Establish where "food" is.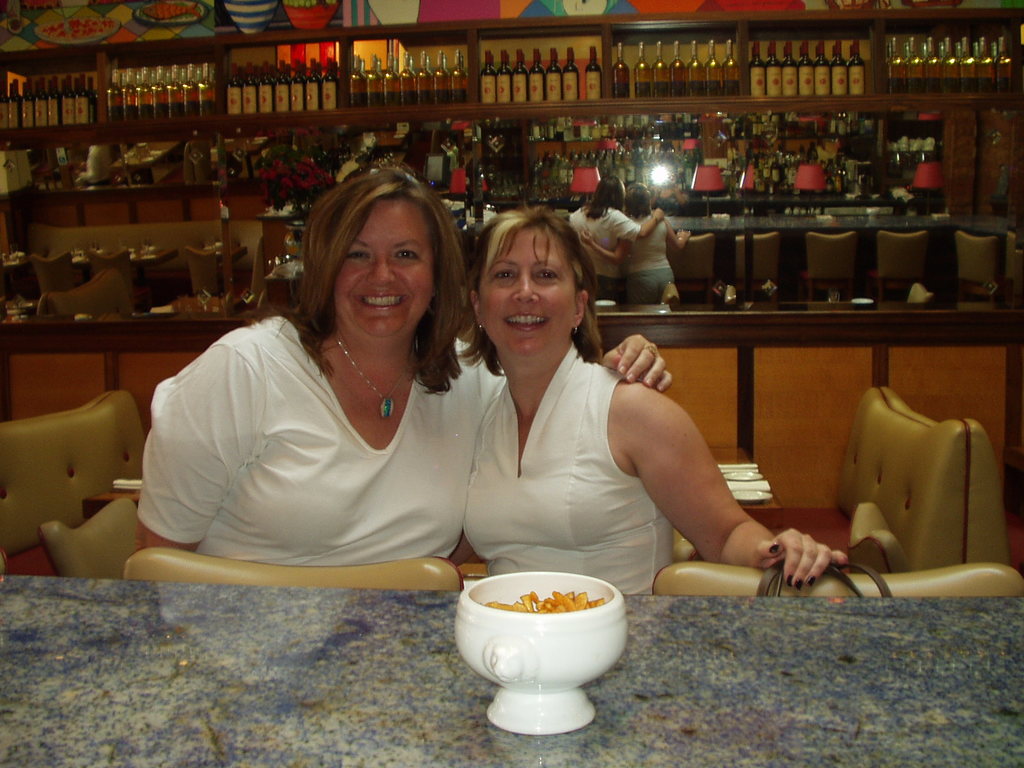
Established at (x1=41, y1=17, x2=119, y2=41).
